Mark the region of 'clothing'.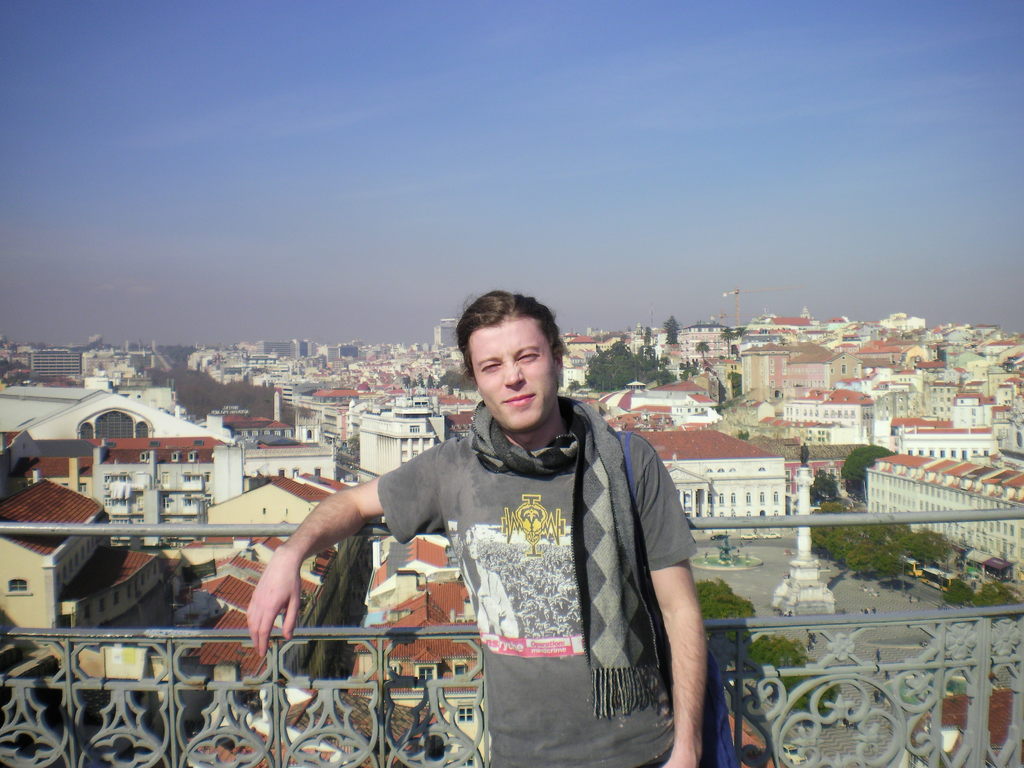
Region: 308 359 703 751.
